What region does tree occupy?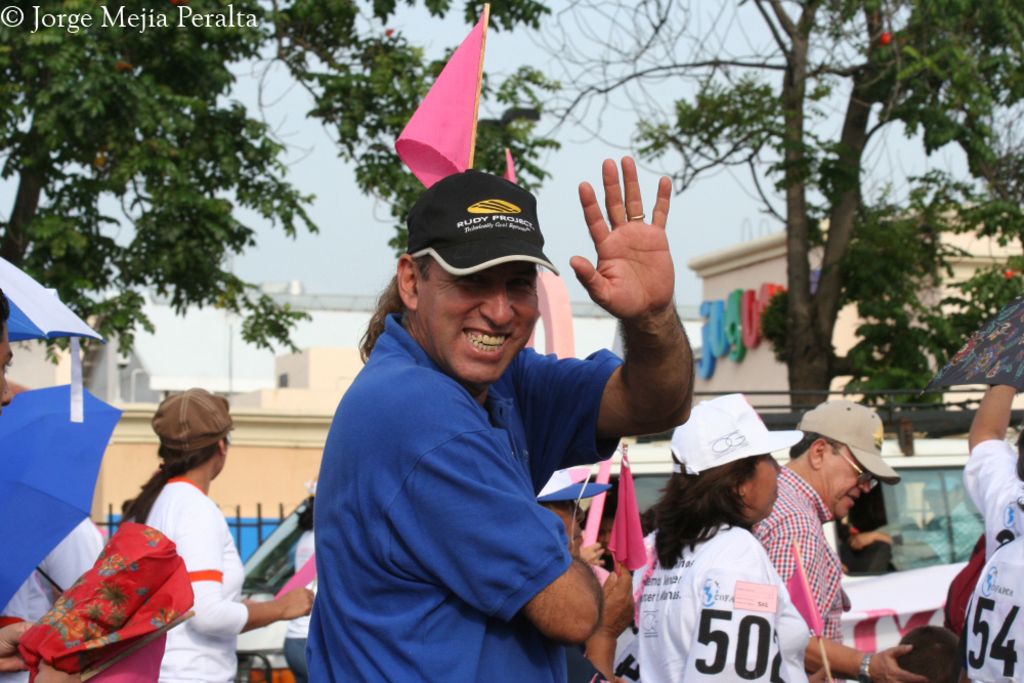
<bbox>0, 0, 580, 384</bbox>.
